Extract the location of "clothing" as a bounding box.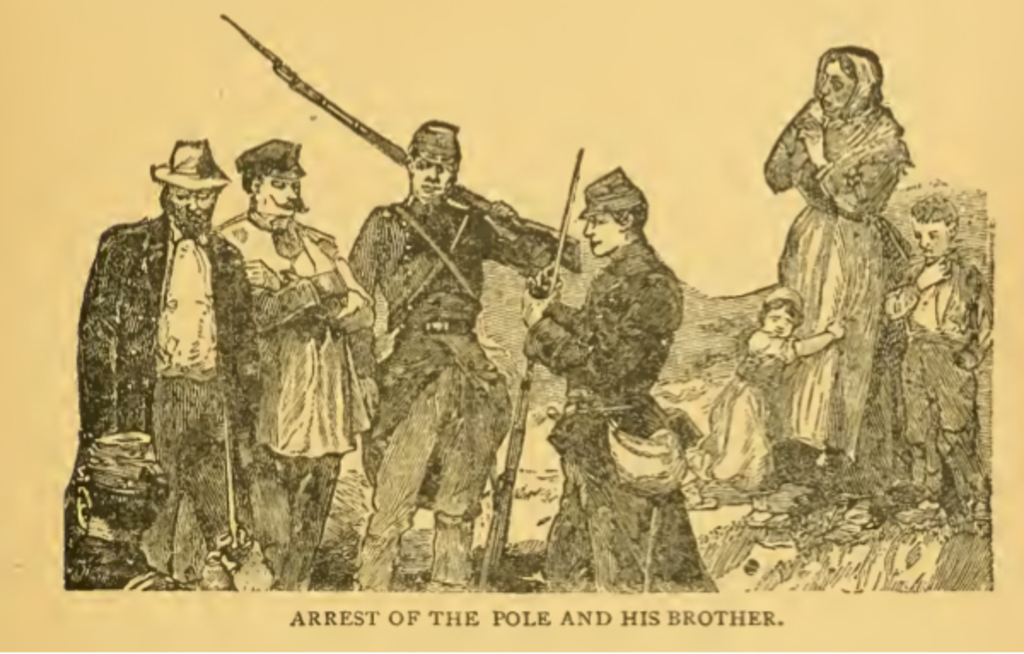
<box>759,94,908,470</box>.
